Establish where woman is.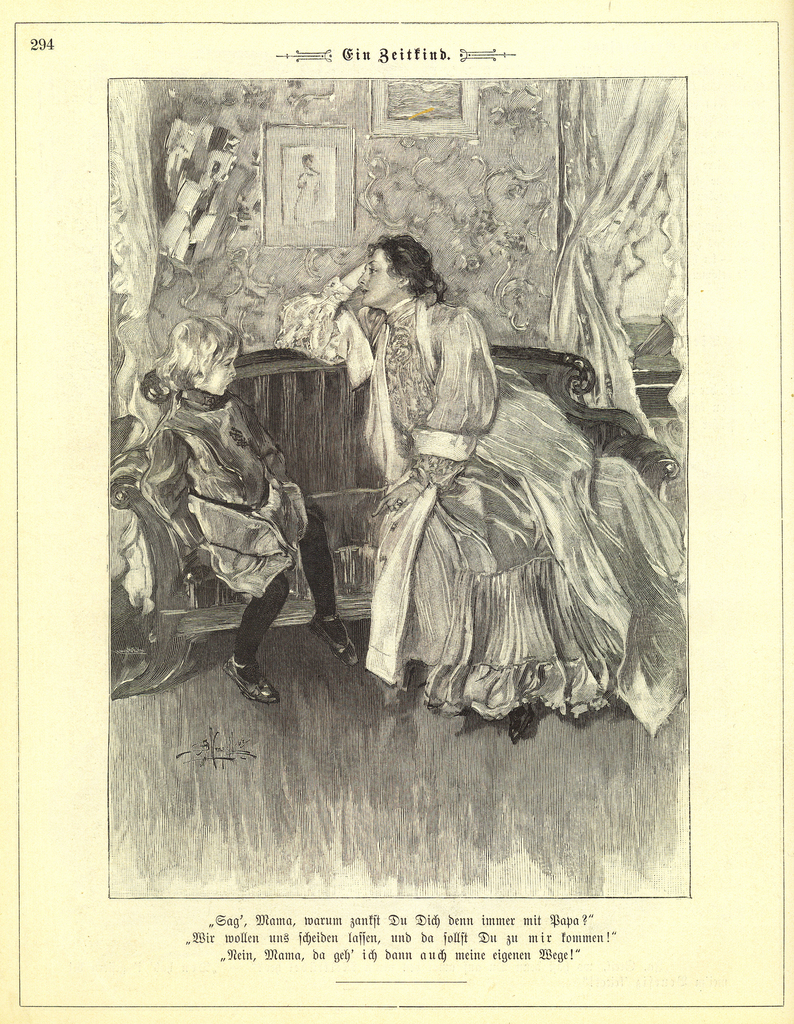
Established at pyautogui.locateOnScreen(271, 232, 690, 722).
